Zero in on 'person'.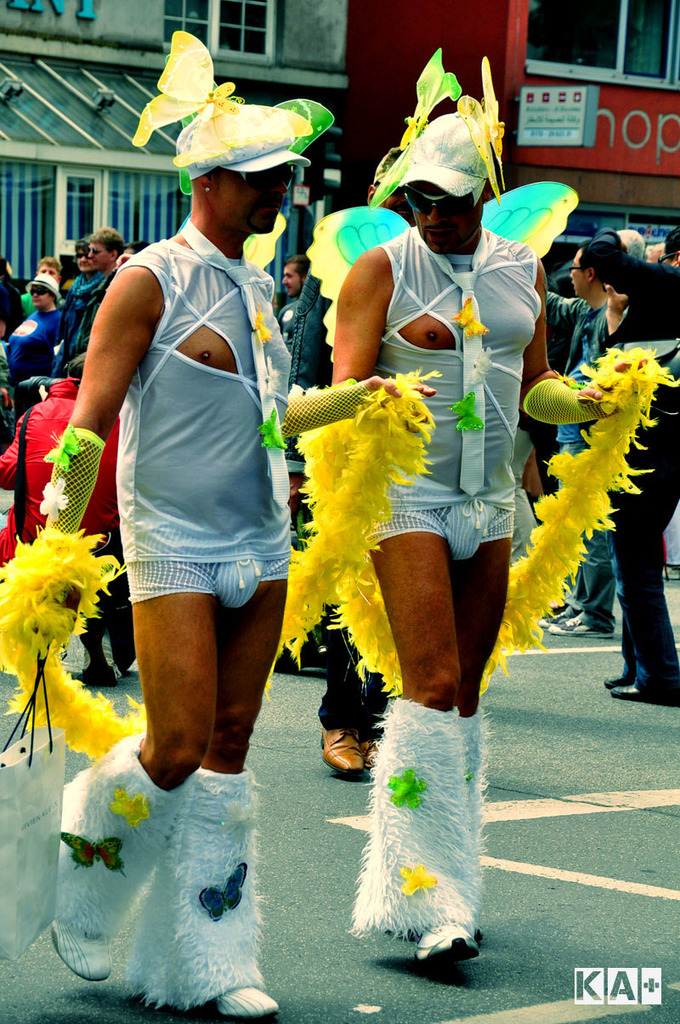
Zeroed in: l=593, t=231, r=679, b=717.
